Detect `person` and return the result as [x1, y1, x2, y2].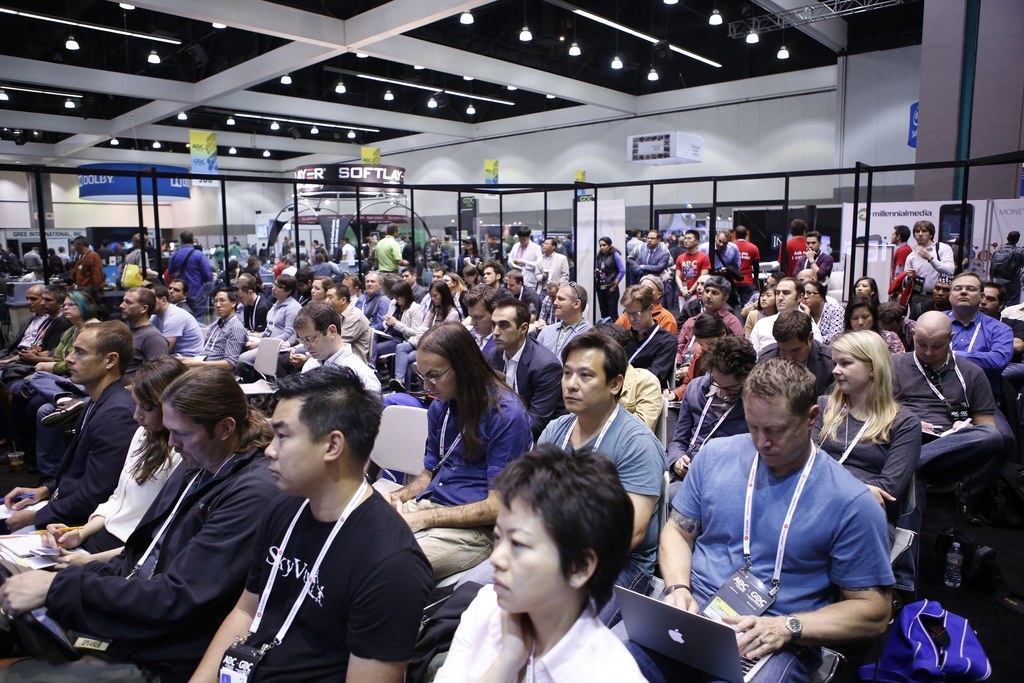
[509, 225, 543, 289].
